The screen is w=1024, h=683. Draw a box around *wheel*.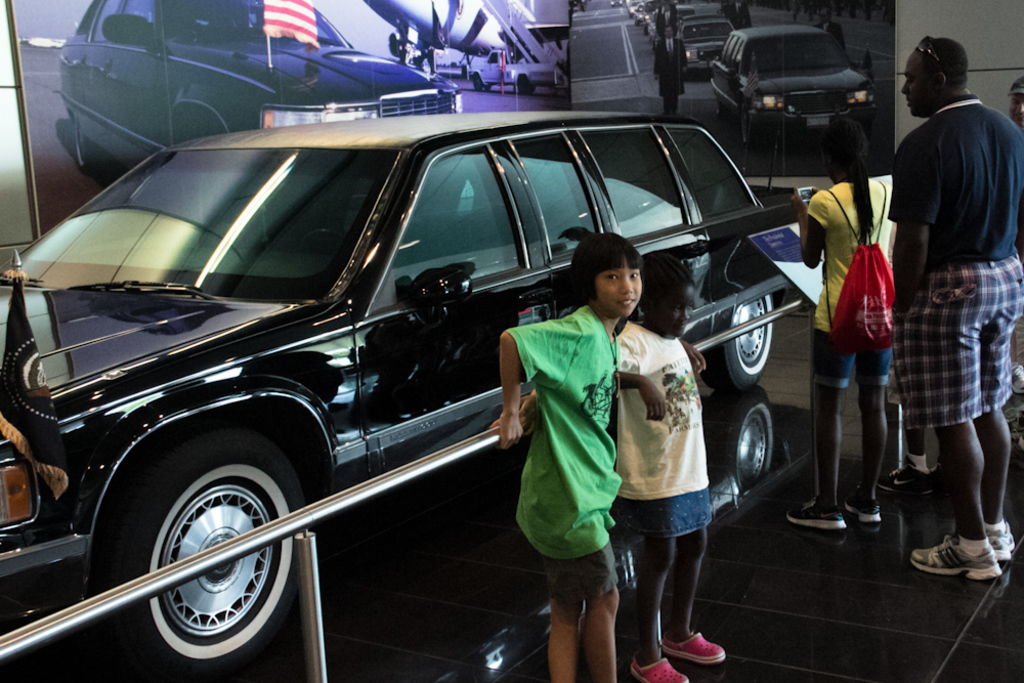
Rect(112, 443, 299, 661).
